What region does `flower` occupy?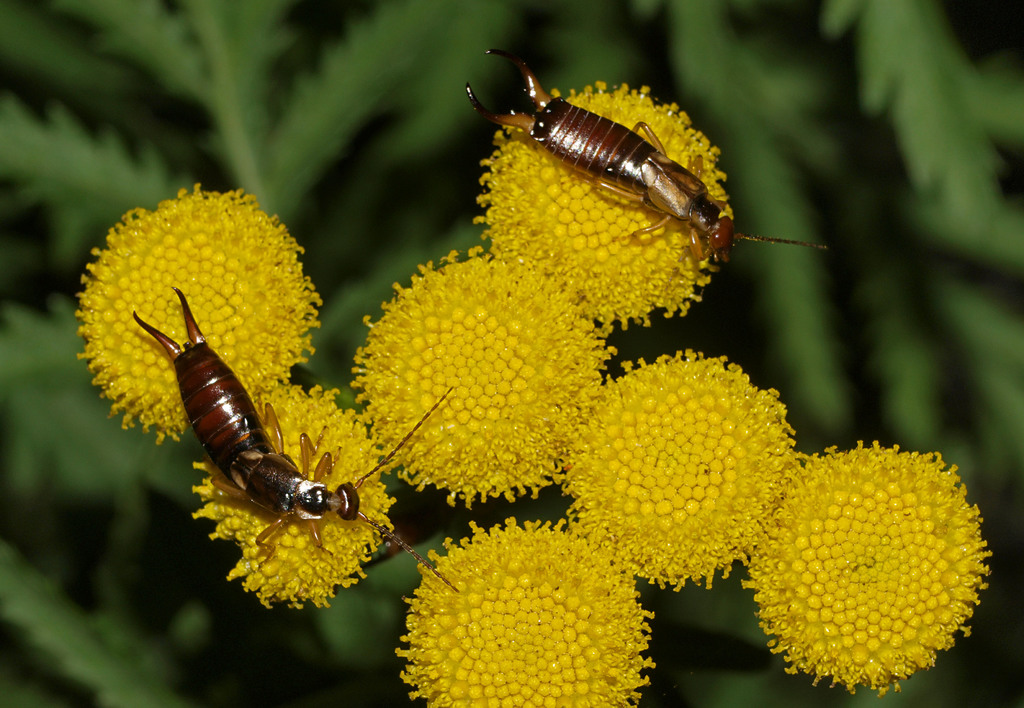
bbox=[474, 79, 736, 330].
